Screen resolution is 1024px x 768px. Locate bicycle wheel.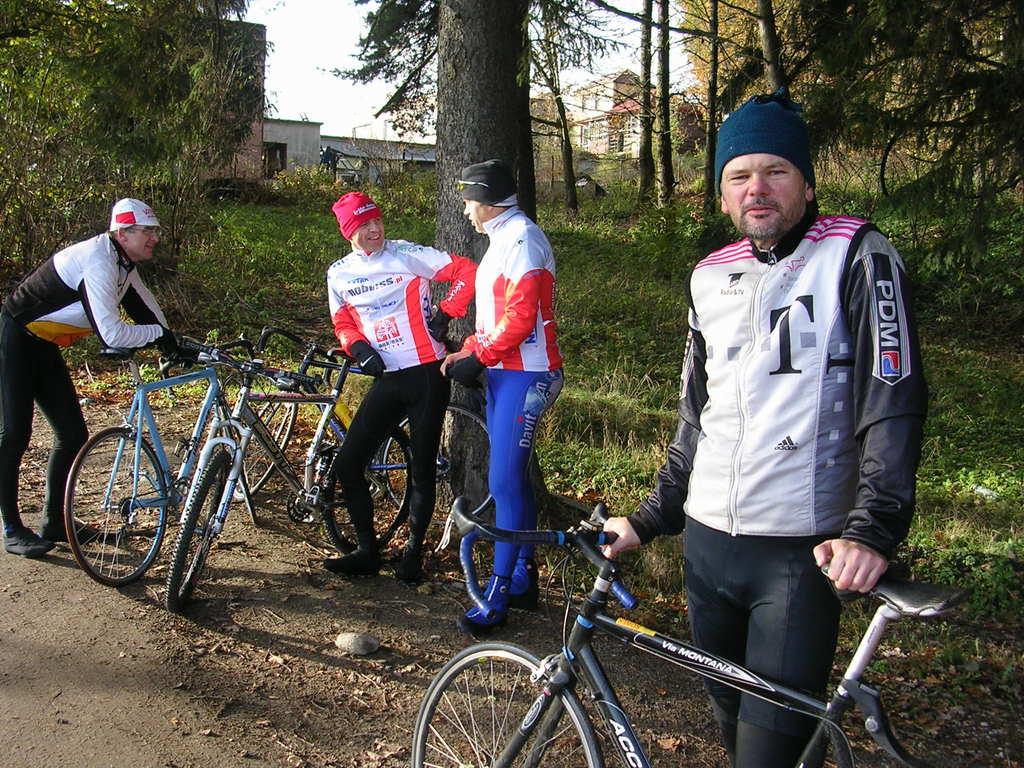
rect(319, 424, 419, 556).
